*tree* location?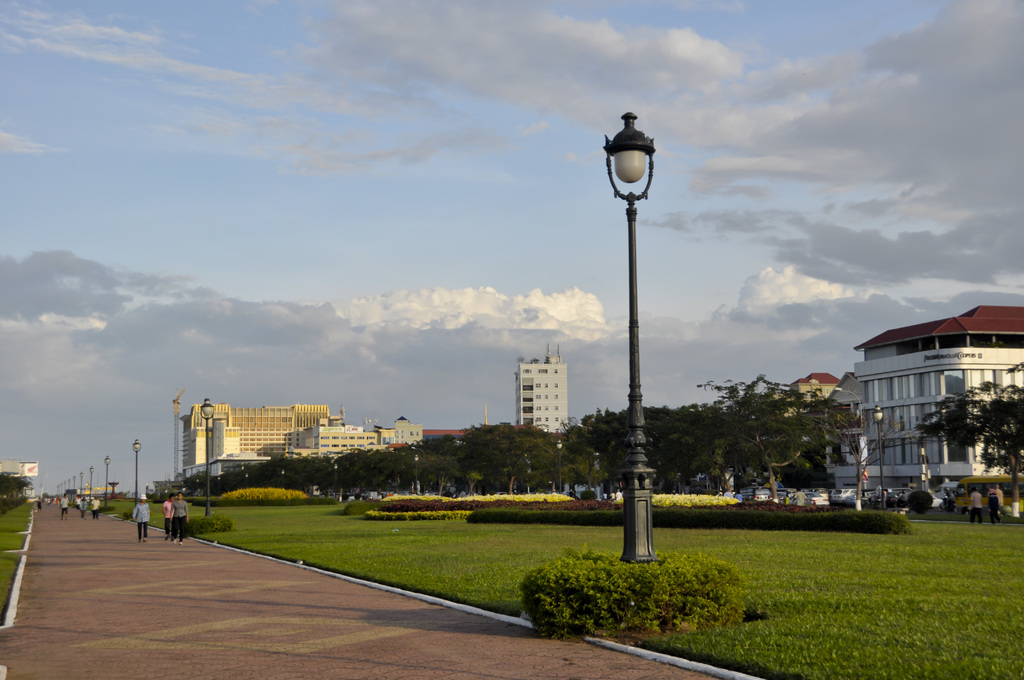
<box>602,401,697,496</box>
